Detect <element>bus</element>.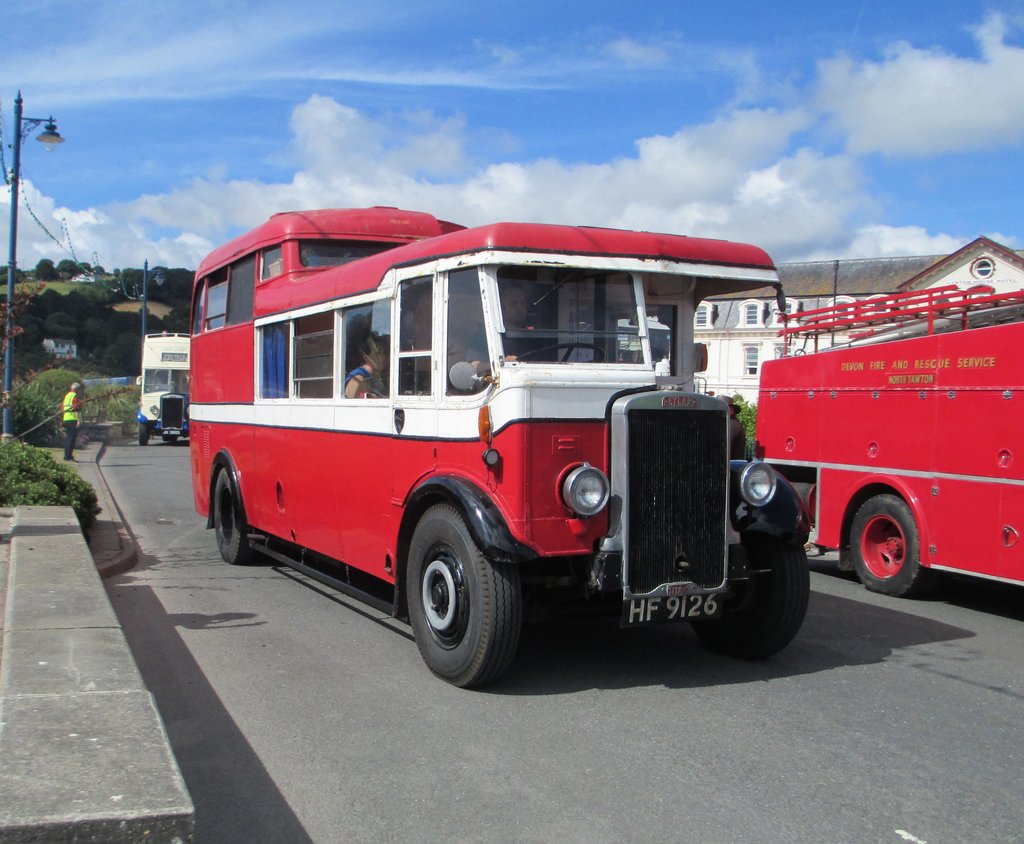
Detected at (left=132, top=333, right=194, bottom=446).
